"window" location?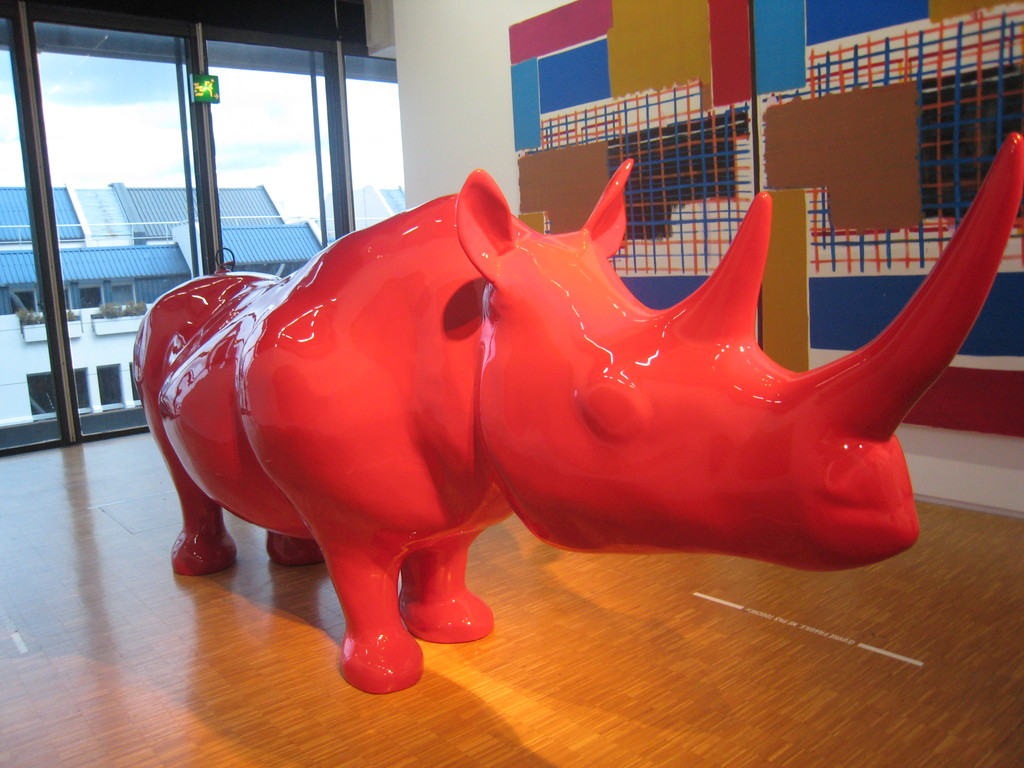
bbox(0, 4, 402, 457)
